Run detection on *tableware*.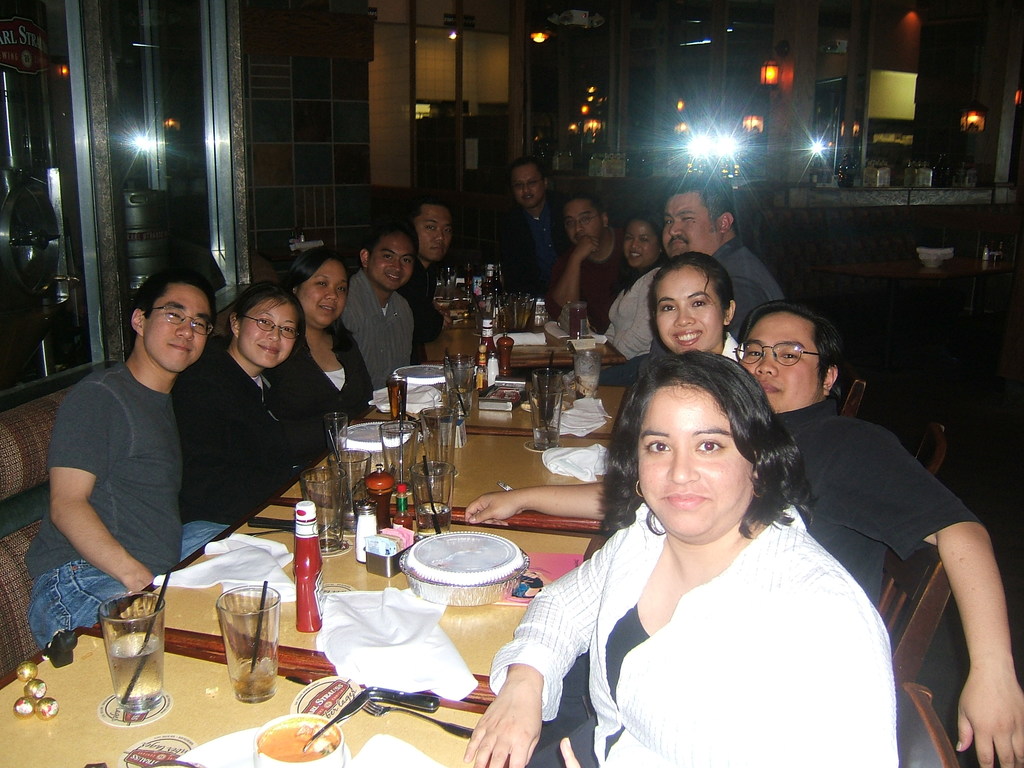
Result: l=74, t=578, r=161, b=719.
